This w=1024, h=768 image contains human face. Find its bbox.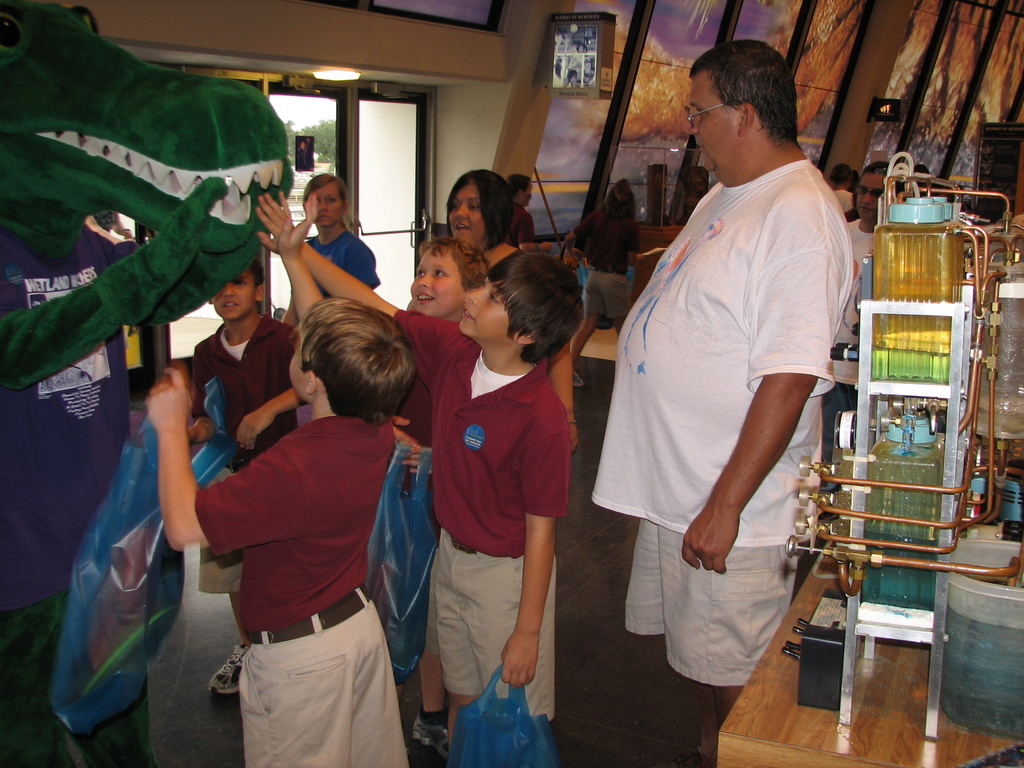
x1=214 y1=265 x2=255 y2=317.
